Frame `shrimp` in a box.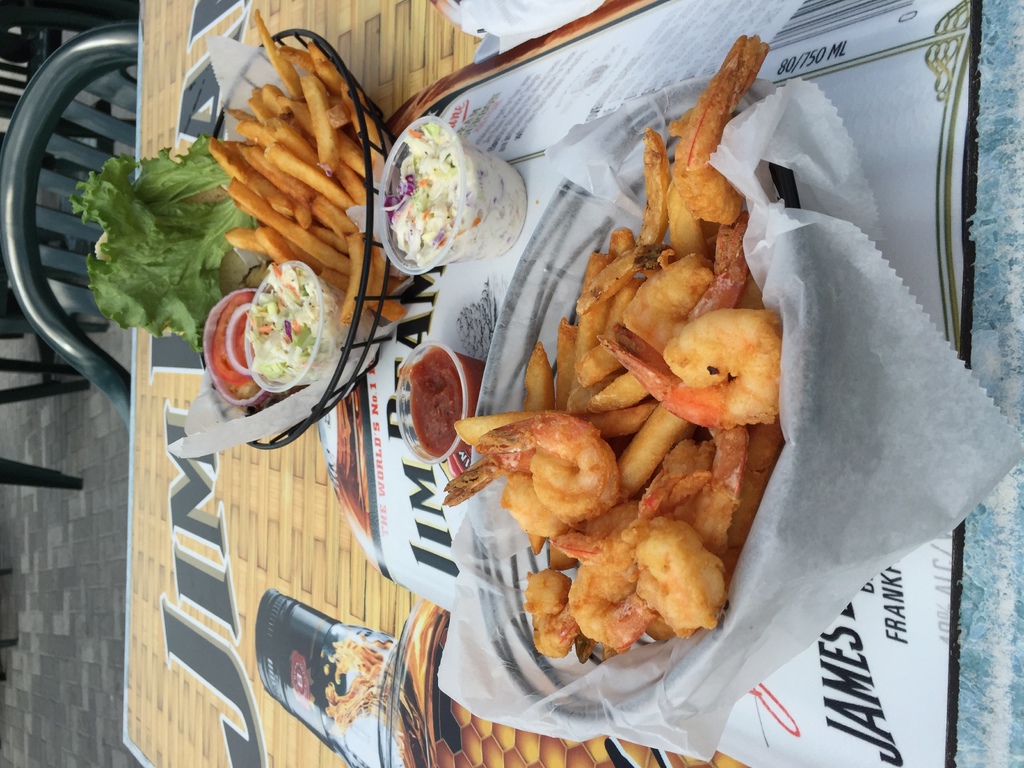
bbox(676, 29, 768, 227).
